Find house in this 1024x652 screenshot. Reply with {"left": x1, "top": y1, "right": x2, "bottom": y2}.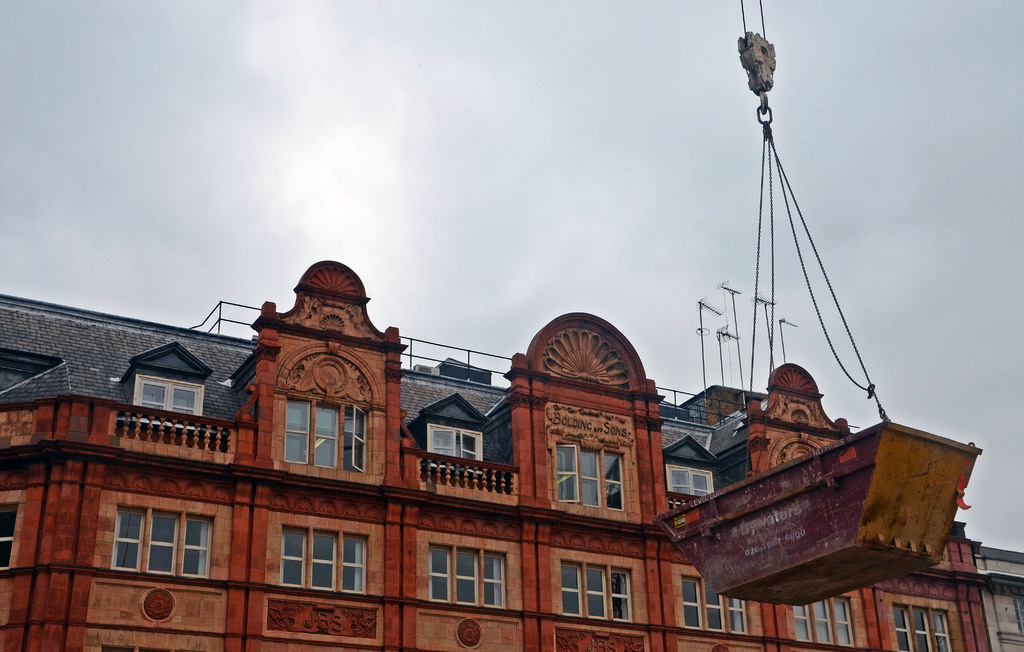
{"left": 22, "top": 275, "right": 1023, "bottom": 621}.
